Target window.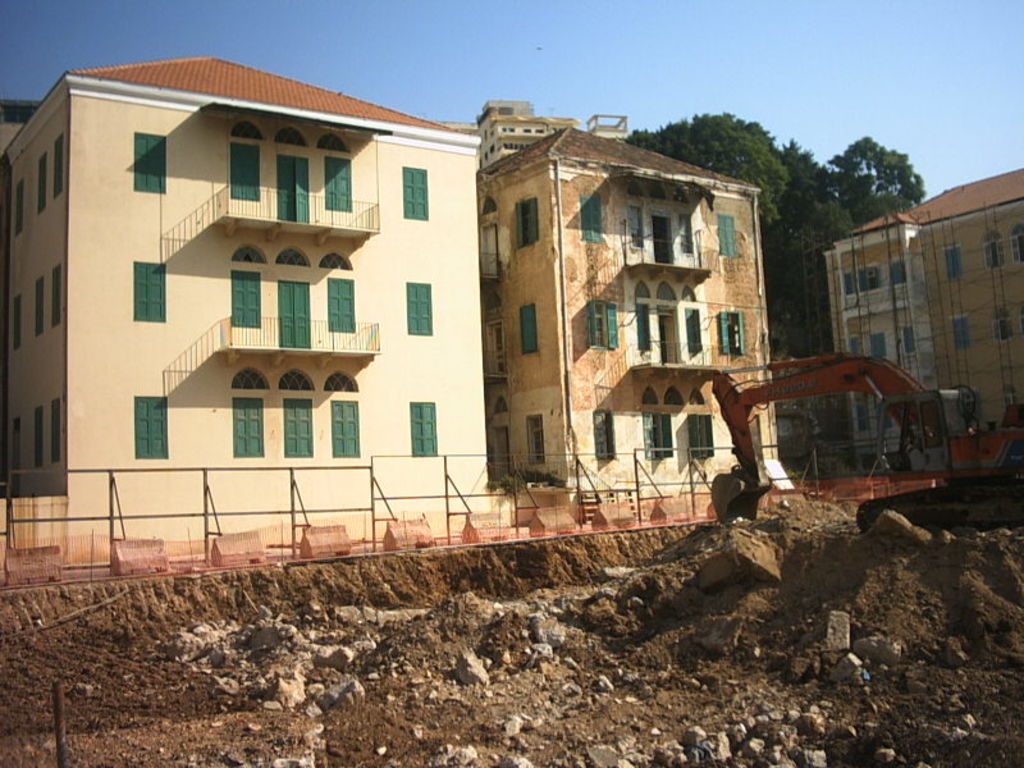
Target region: BBox(229, 247, 266, 262).
